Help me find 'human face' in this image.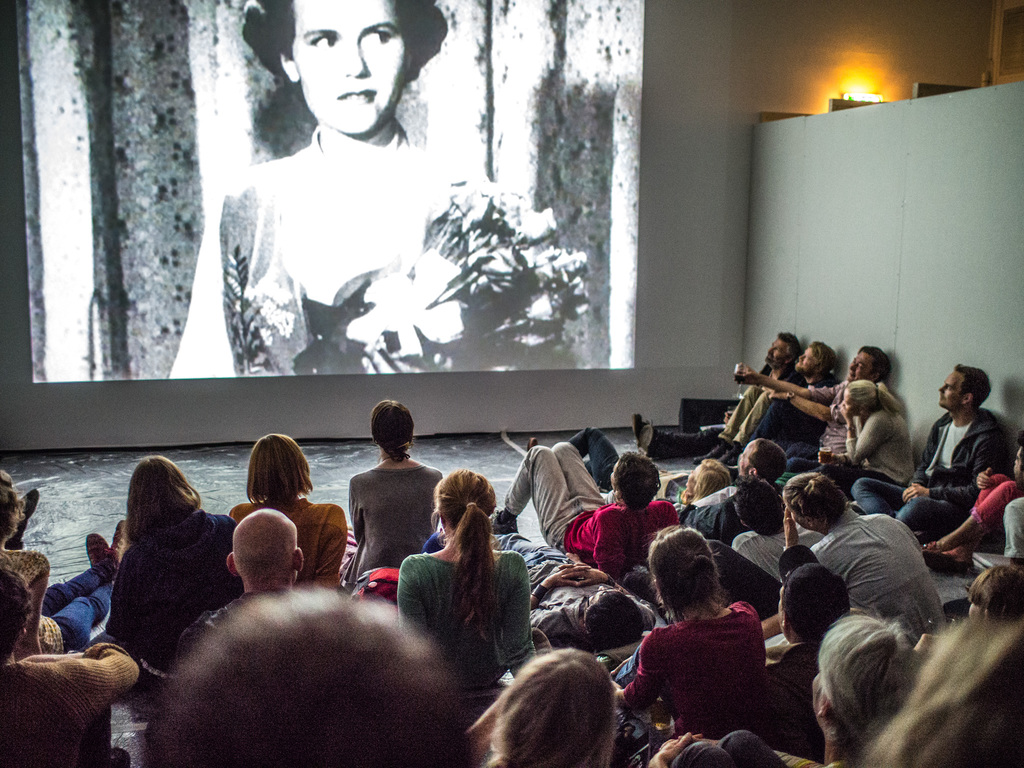
Found it: {"x1": 794, "y1": 345, "x2": 814, "y2": 372}.
